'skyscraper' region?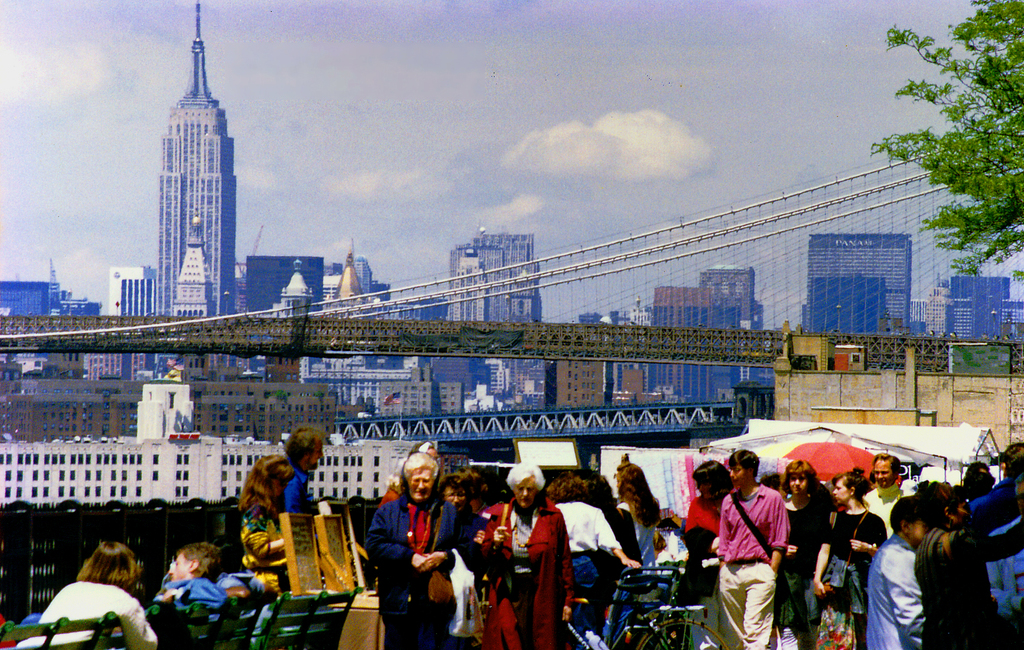
select_region(442, 231, 558, 405)
